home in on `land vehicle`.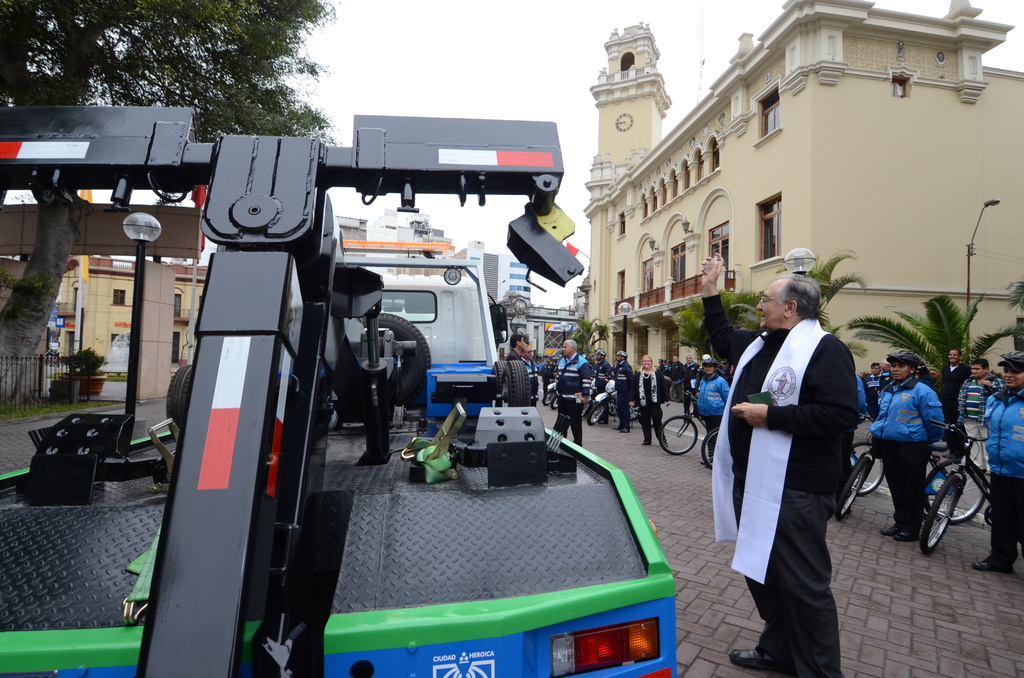
Homed in at {"x1": 835, "y1": 411, "x2": 984, "y2": 531}.
